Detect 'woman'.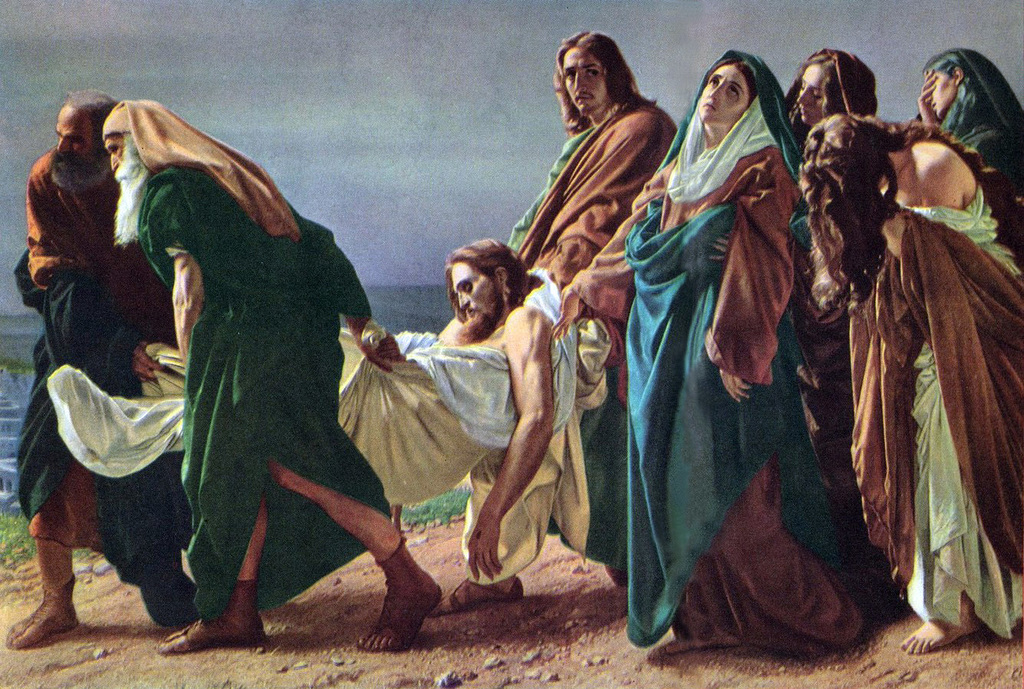
Detected at (x1=789, y1=52, x2=887, y2=572).
